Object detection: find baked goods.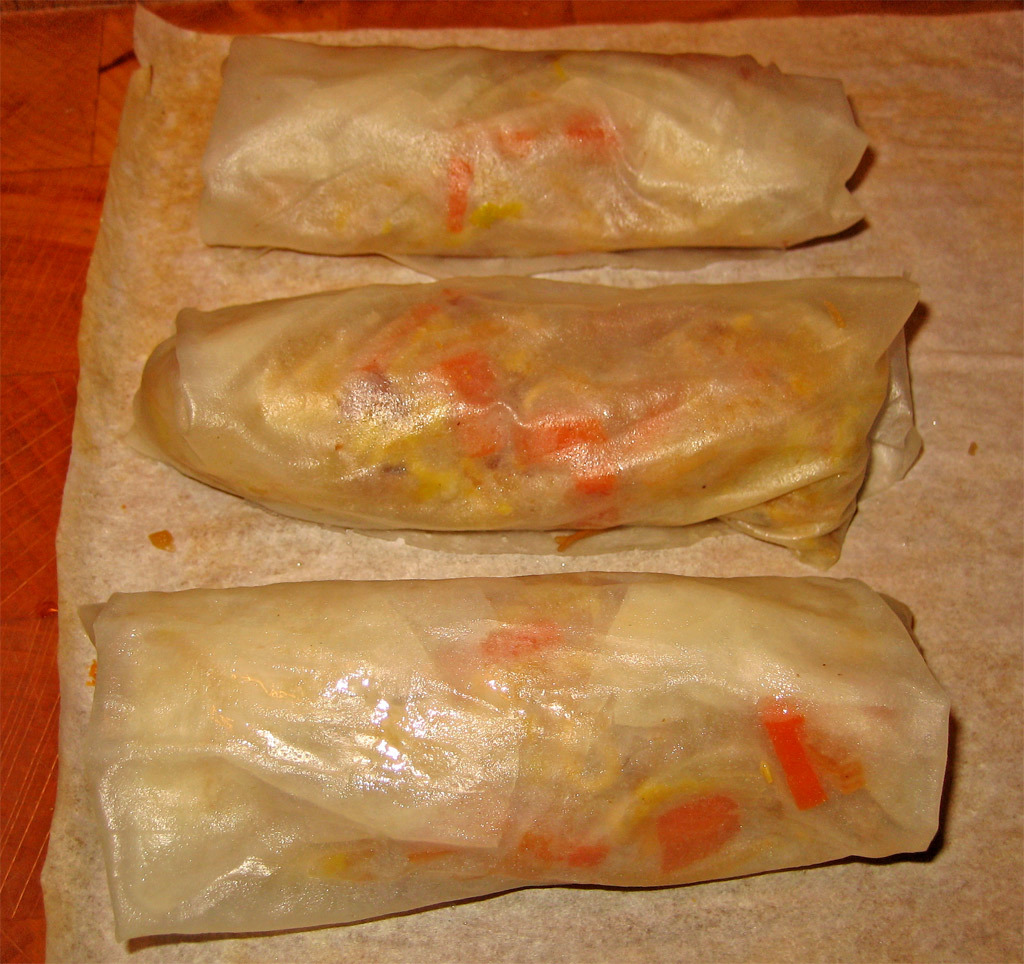
(119, 268, 907, 551).
